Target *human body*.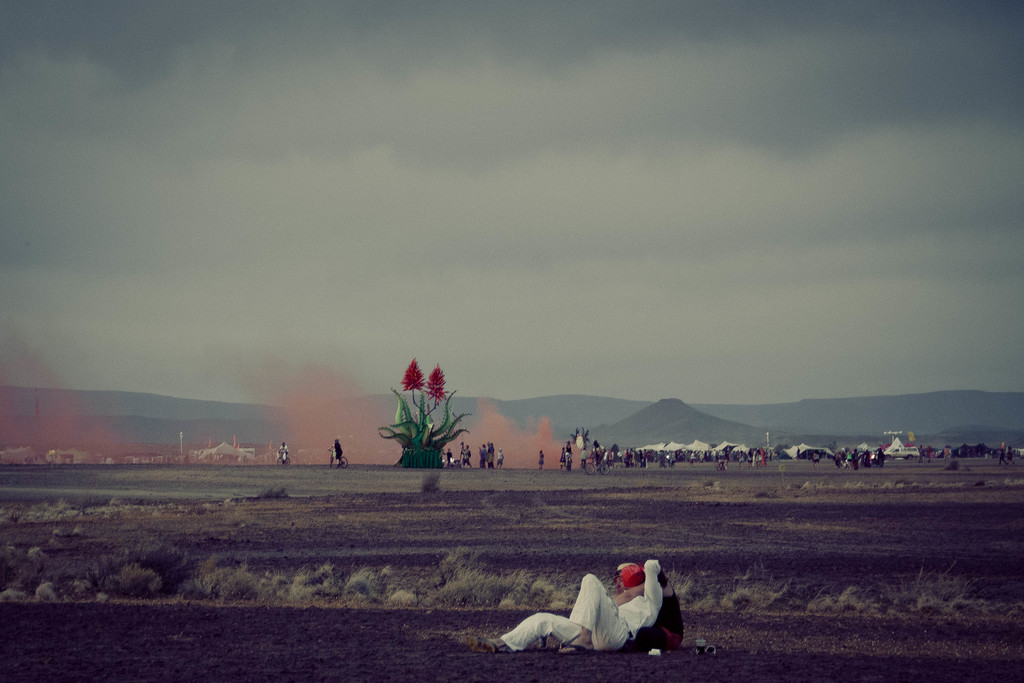
Target region: region(476, 441, 483, 466).
